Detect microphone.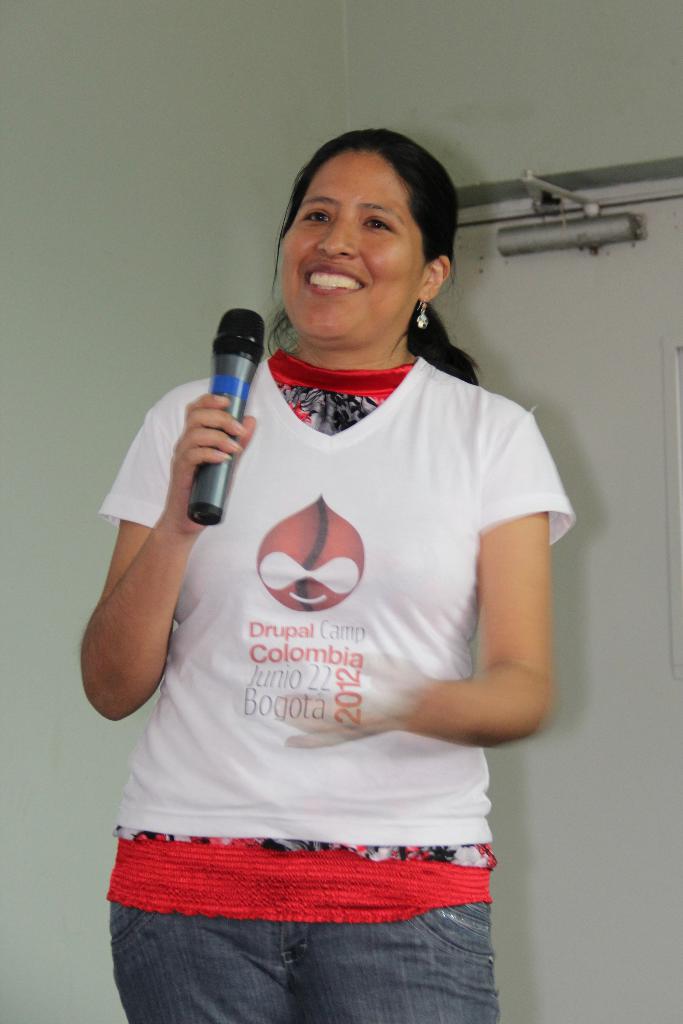
Detected at (185, 303, 265, 531).
